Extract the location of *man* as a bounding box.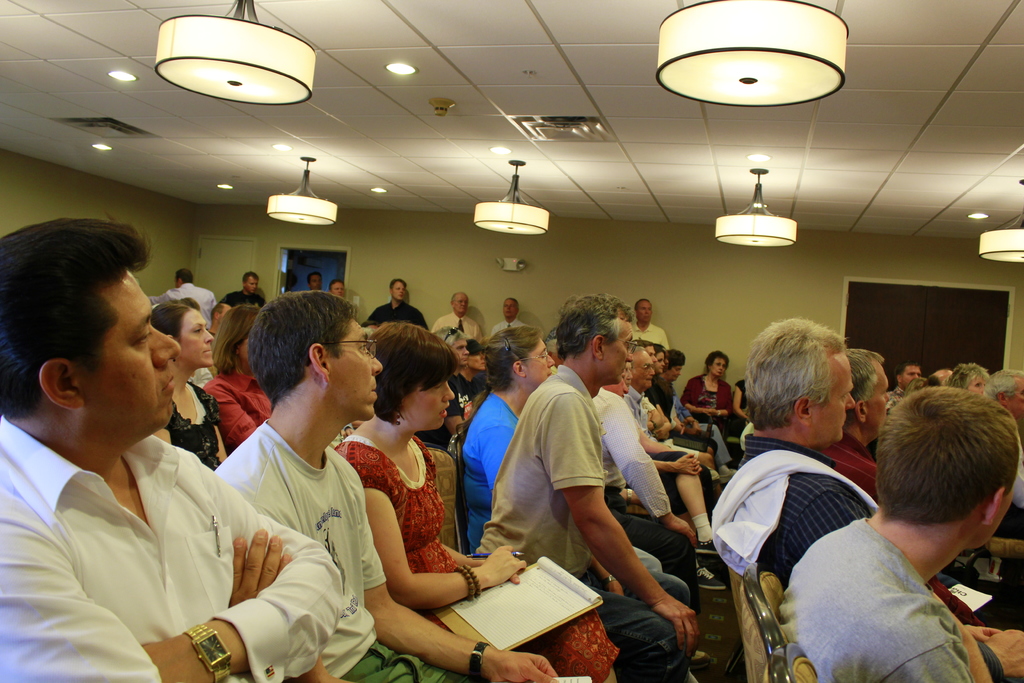
crop(627, 300, 668, 351).
